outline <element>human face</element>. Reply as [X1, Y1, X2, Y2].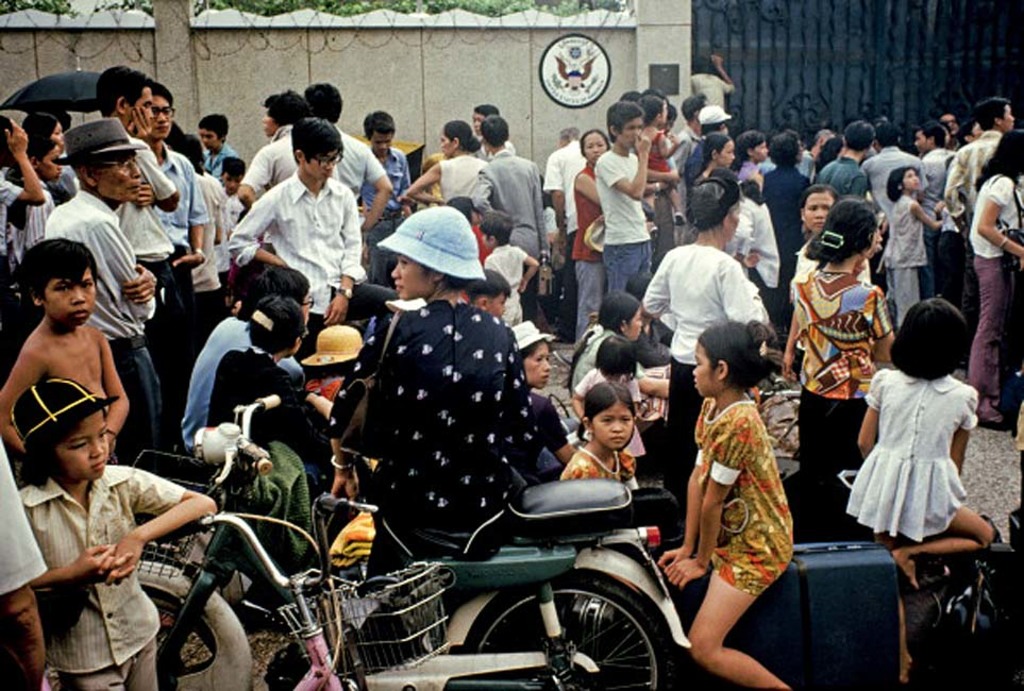
[631, 309, 644, 340].
